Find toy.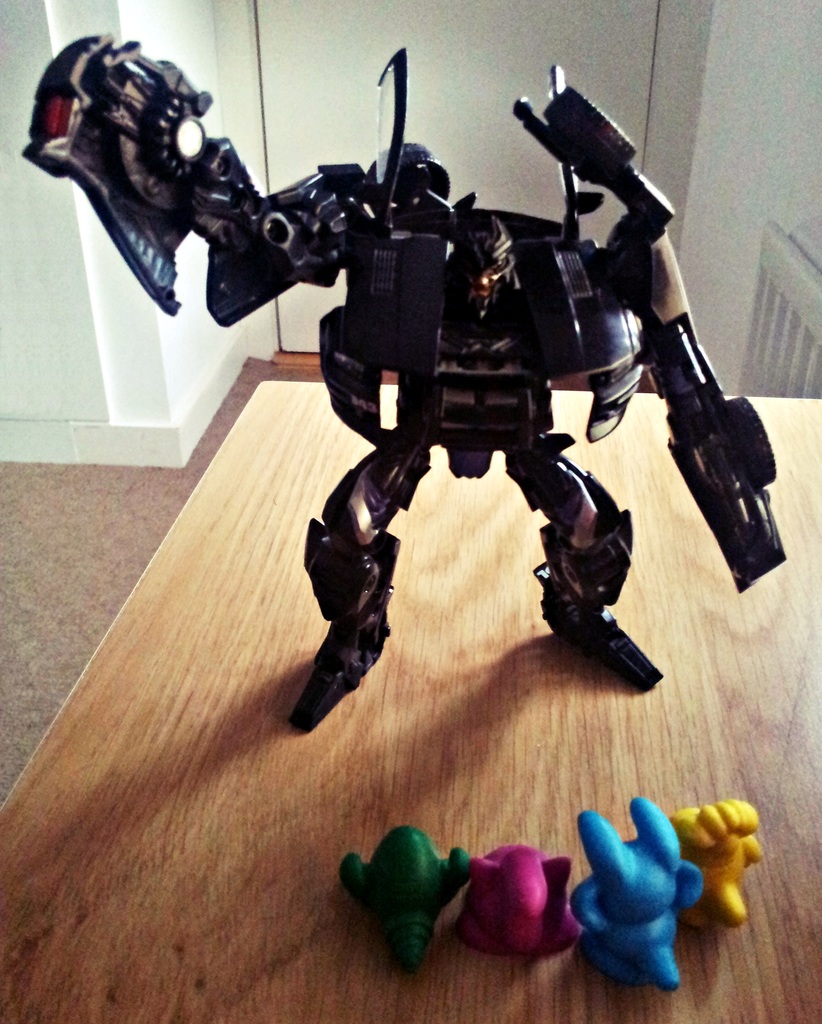
{"x1": 15, "y1": 33, "x2": 789, "y2": 734}.
